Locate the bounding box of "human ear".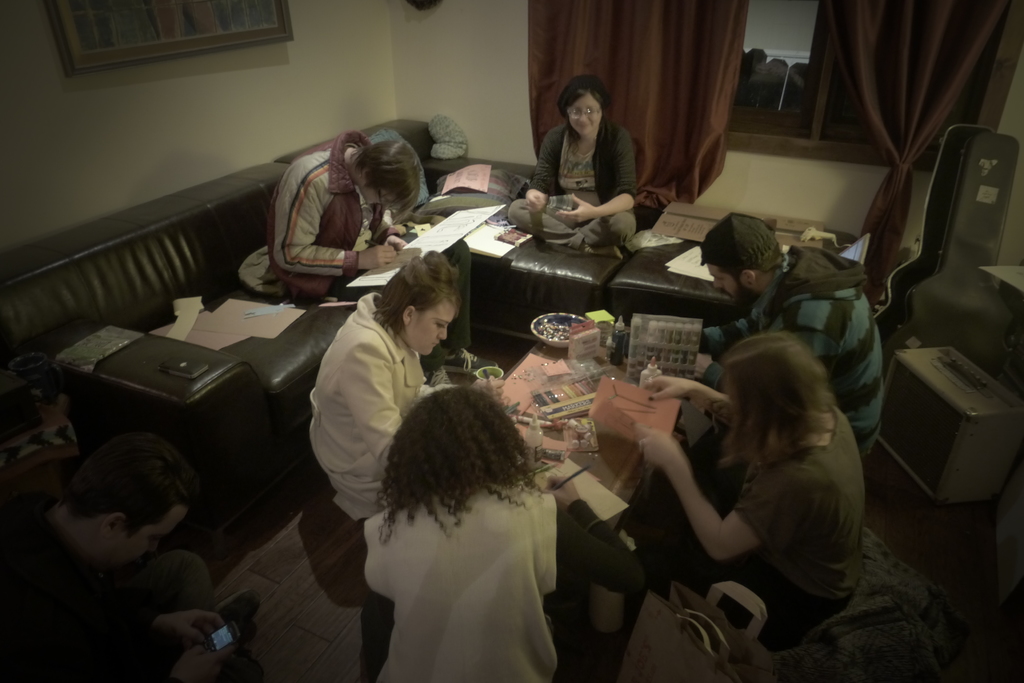
Bounding box: [745, 271, 760, 289].
